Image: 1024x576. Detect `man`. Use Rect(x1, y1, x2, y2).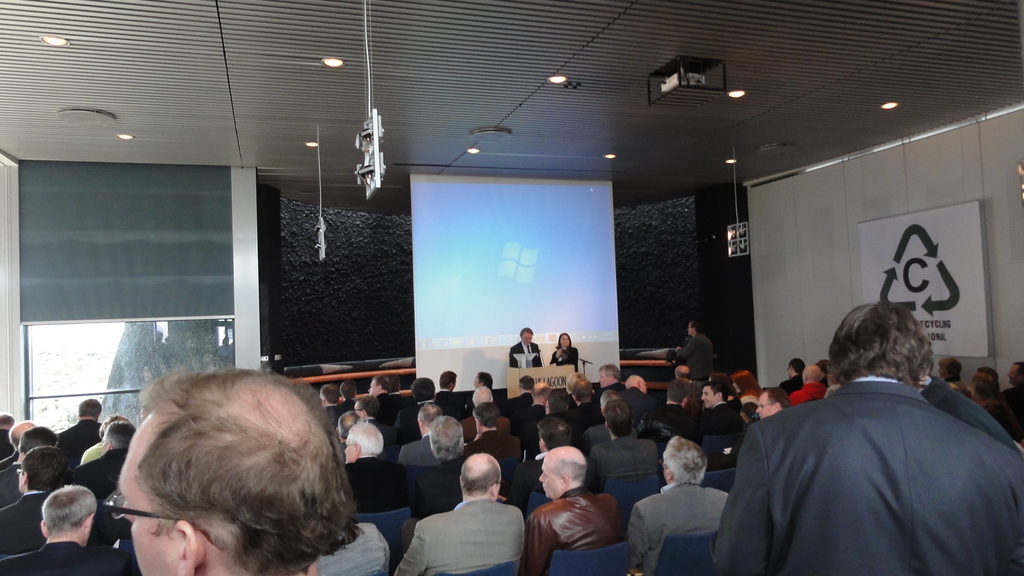
Rect(500, 324, 553, 377).
